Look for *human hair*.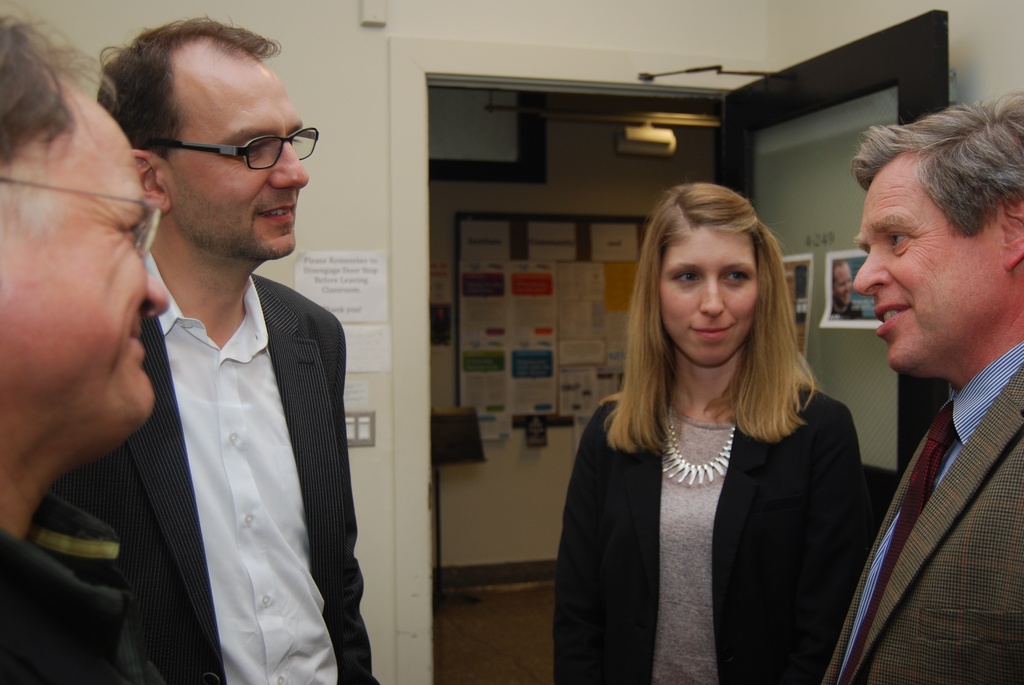
Found: l=636, t=181, r=801, b=439.
